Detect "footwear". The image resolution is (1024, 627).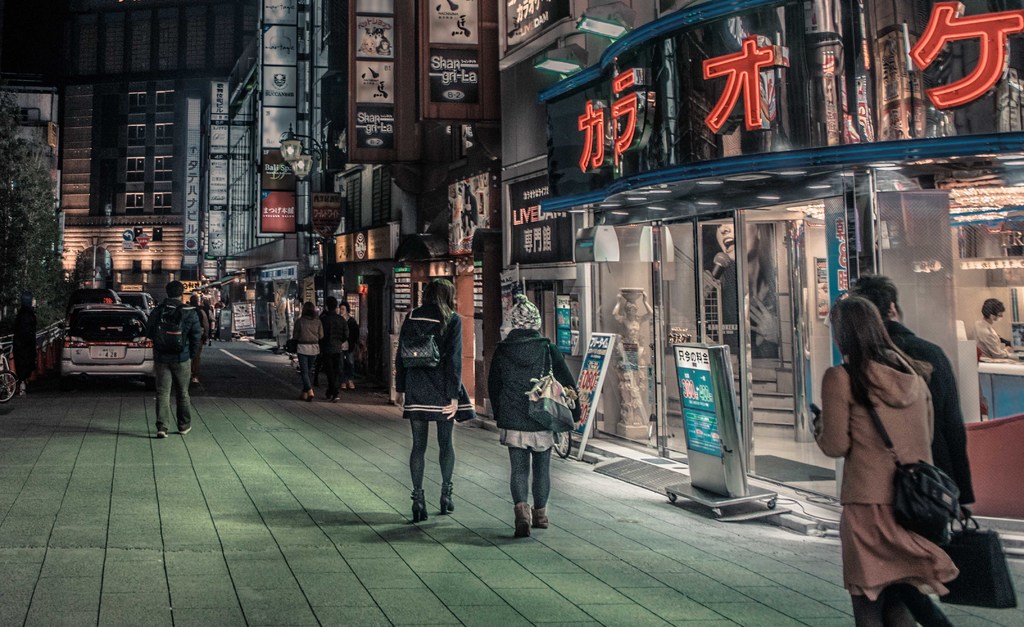
537/505/548/529.
